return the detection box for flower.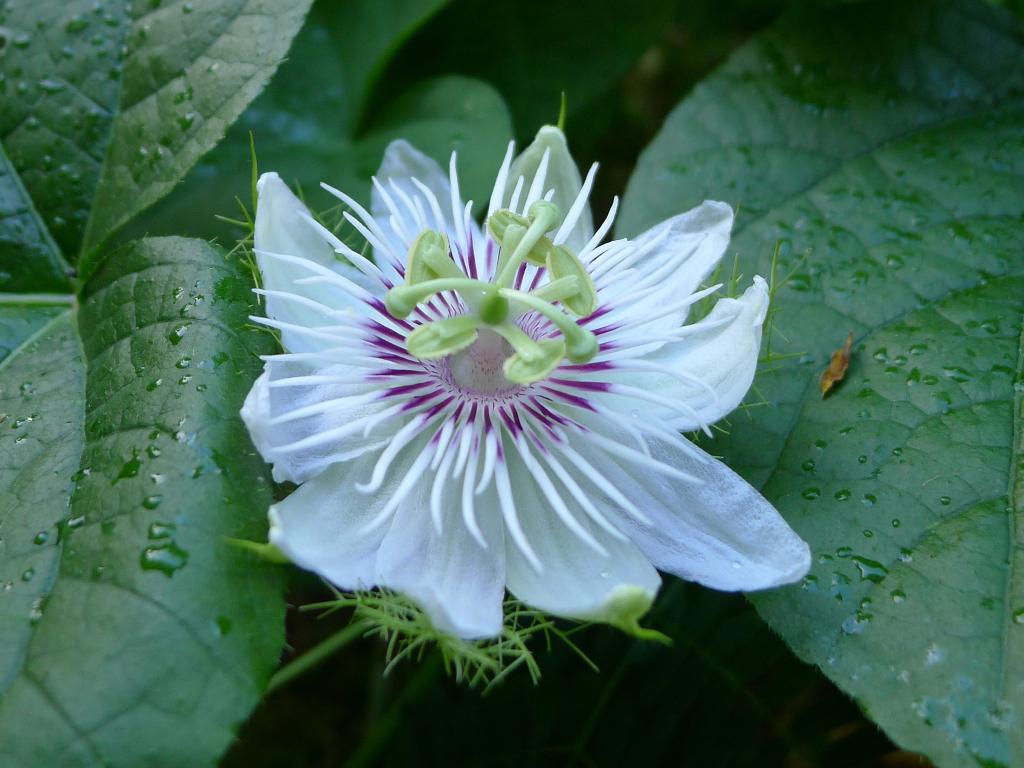
select_region(216, 143, 810, 655).
